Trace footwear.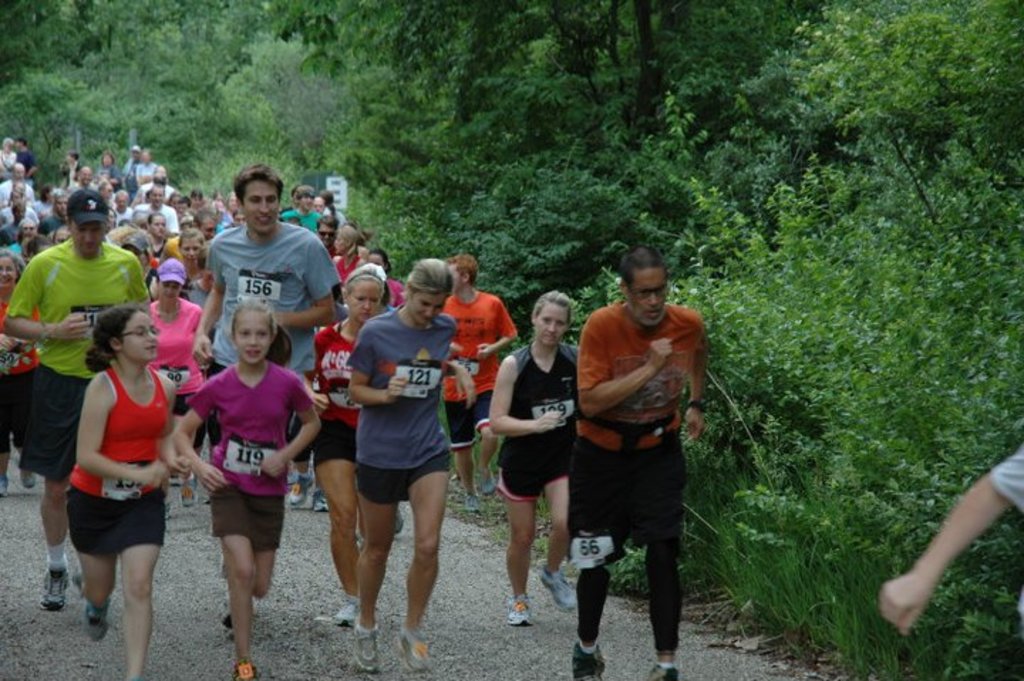
Traced to x1=287, y1=468, x2=314, y2=508.
